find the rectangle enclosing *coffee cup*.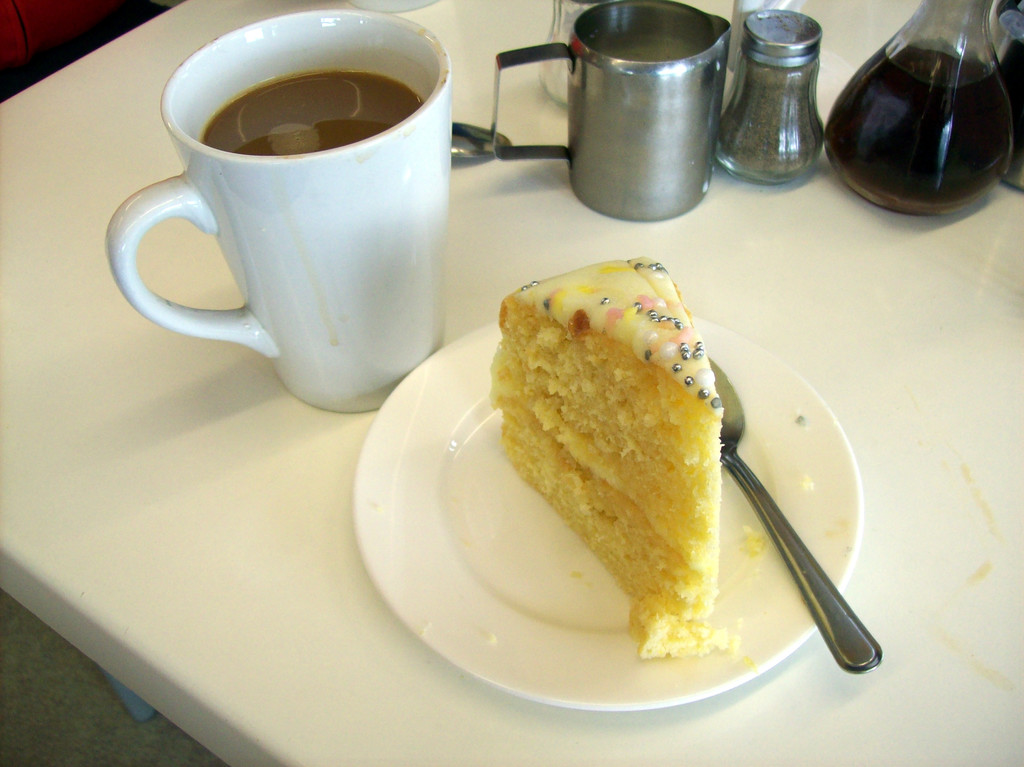
l=106, t=3, r=445, b=412.
